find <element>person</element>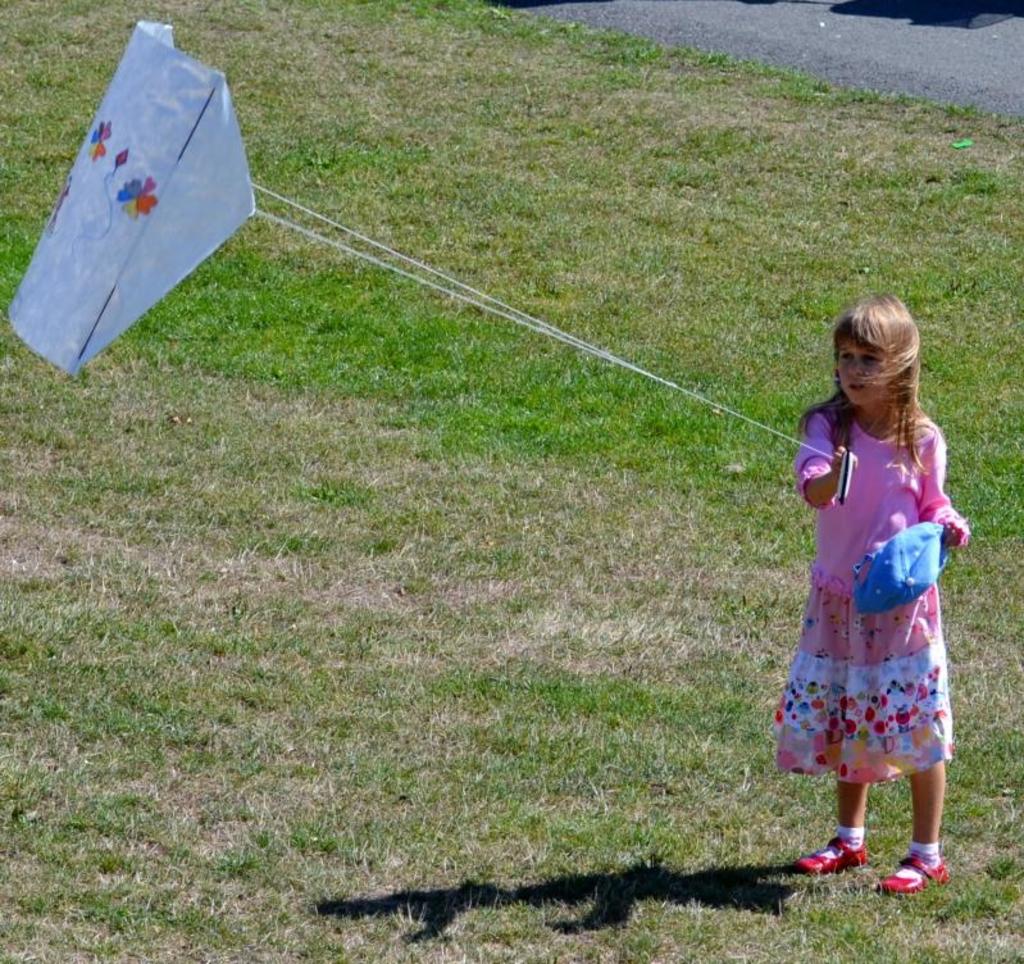
bbox=[769, 291, 969, 896]
